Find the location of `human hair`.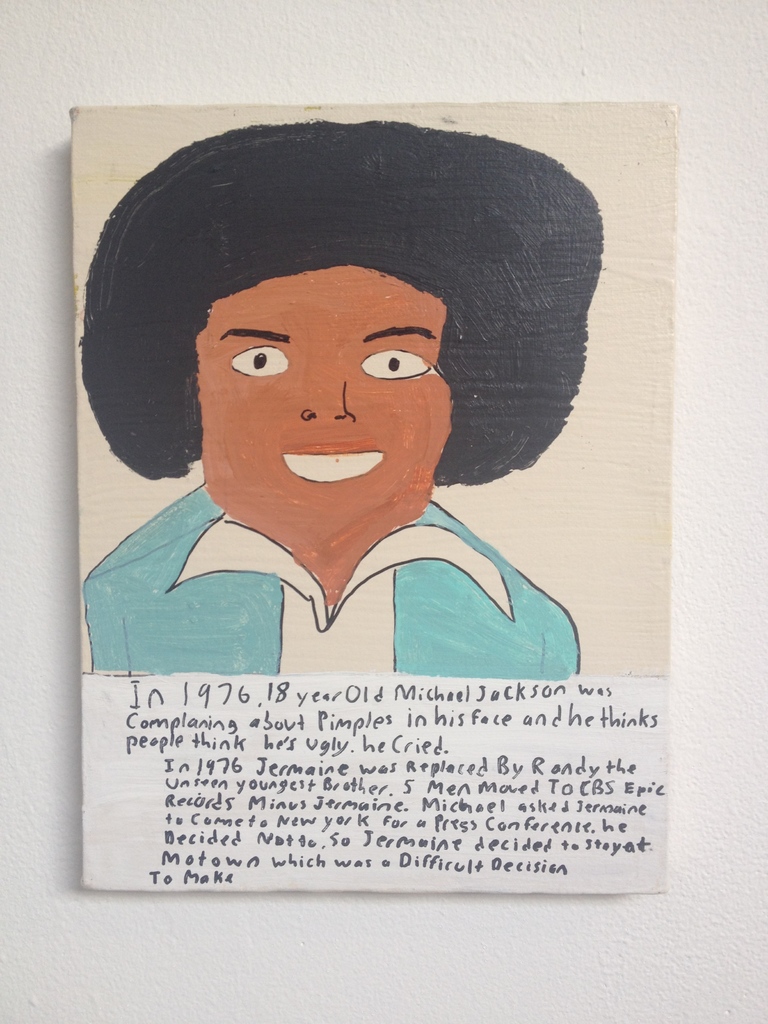
Location: 79, 116, 609, 487.
